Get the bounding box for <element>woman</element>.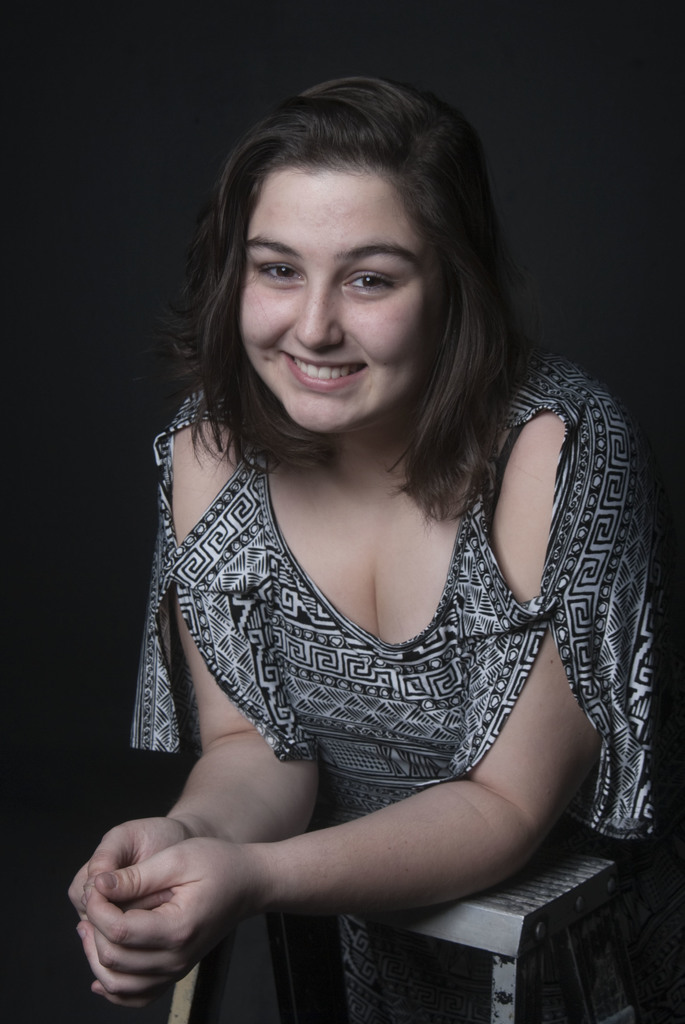
83 50 666 1004.
